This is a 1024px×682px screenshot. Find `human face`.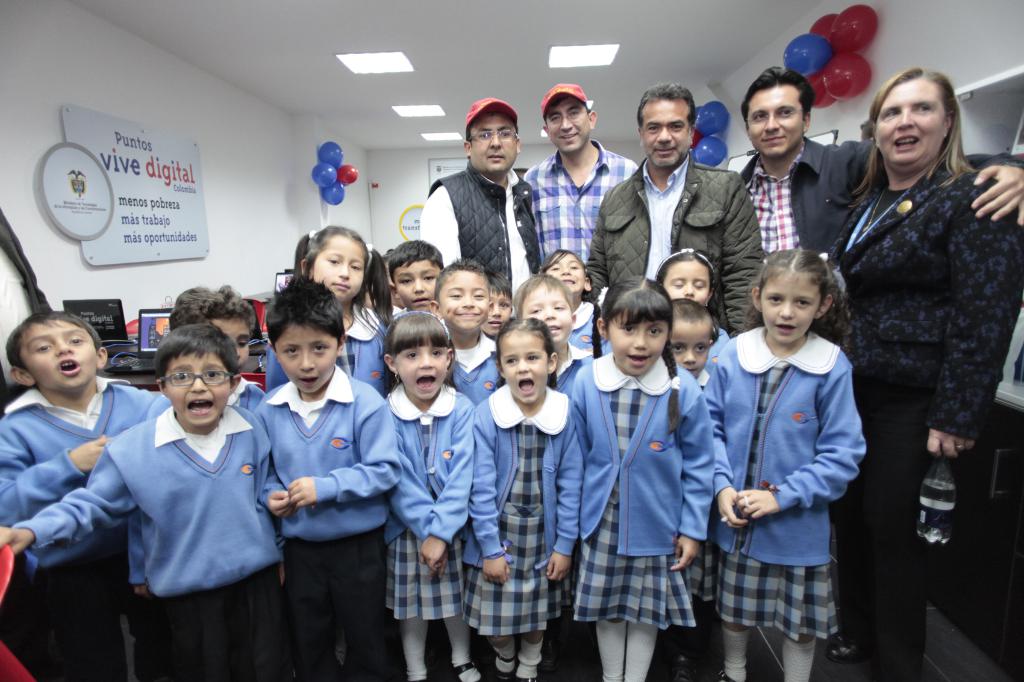
Bounding box: 279 325 333 393.
